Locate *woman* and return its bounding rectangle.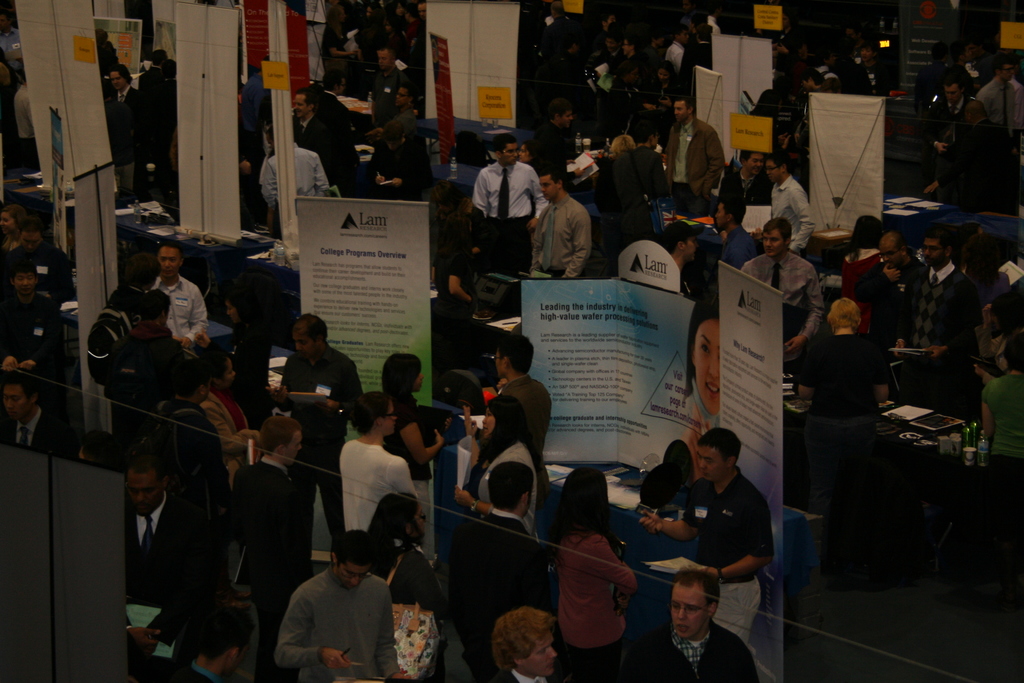
box(189, 284, 272, 423).
